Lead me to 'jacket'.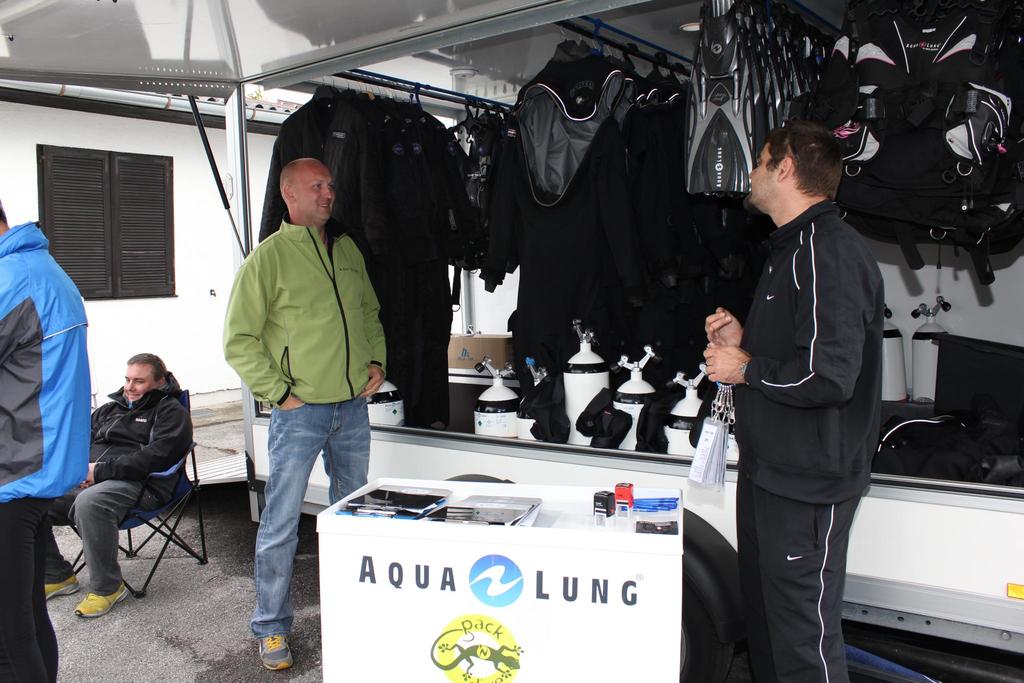
Lead to left=739, top=197, right=884, bottom=507.
